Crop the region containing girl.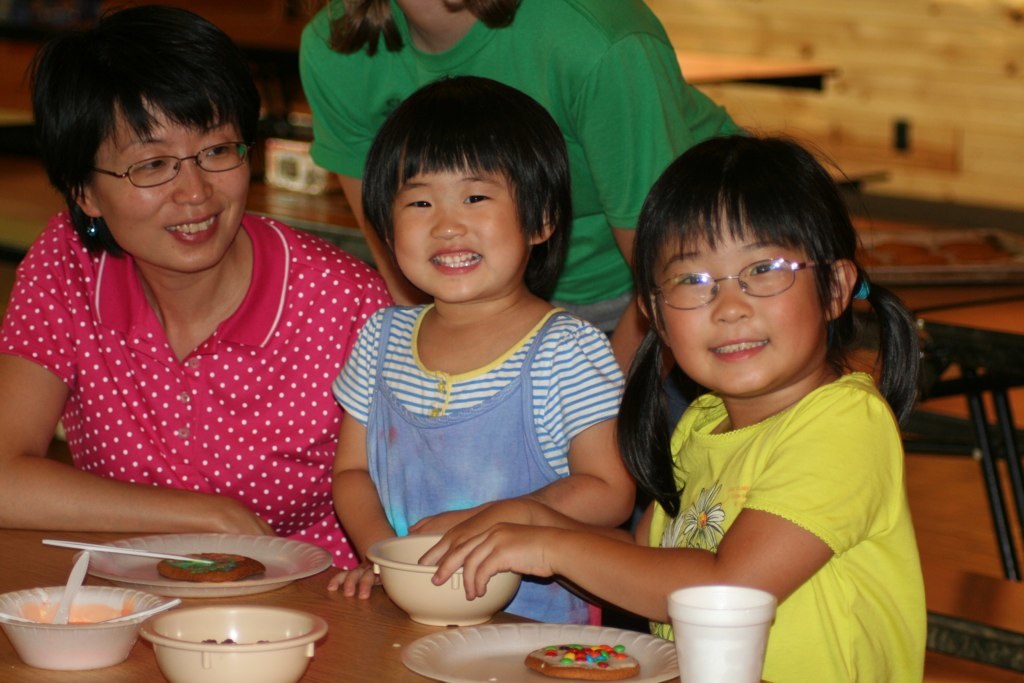
Crop region: bbox=(323, 78, 634, 628).
